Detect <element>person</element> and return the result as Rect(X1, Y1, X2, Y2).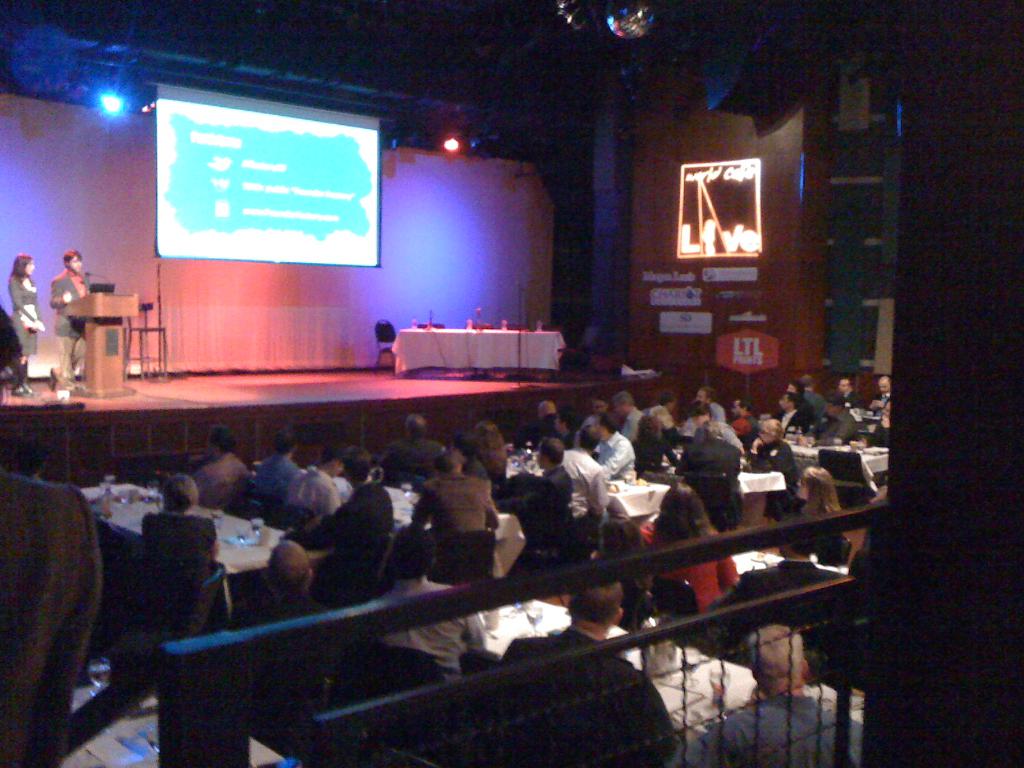
Rect(48, 246, 90, 387).
